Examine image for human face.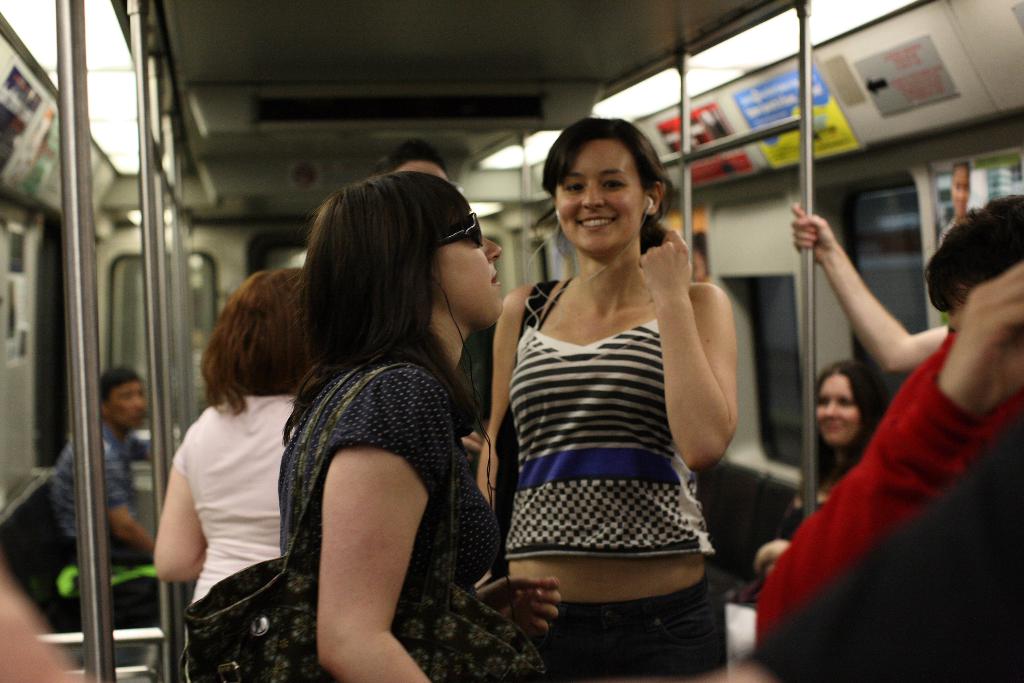
Examination result: (435, 209, 510, 323).
